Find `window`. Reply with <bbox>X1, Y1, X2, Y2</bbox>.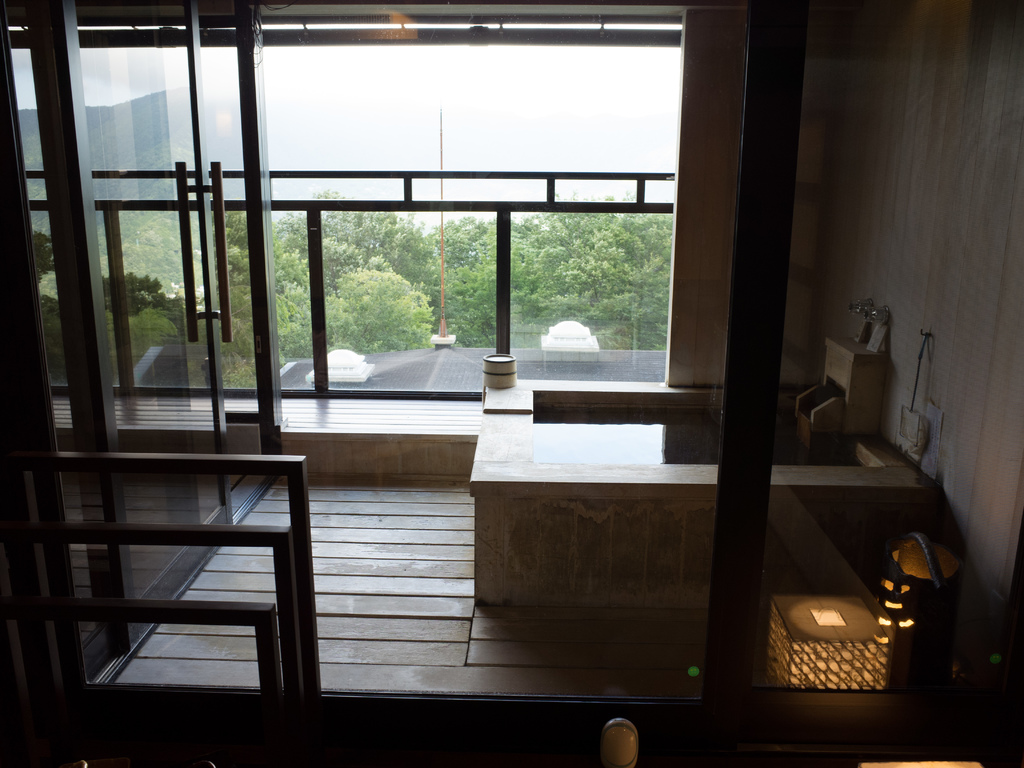
<bbox>0, 0, 685, 403</bbox>.
